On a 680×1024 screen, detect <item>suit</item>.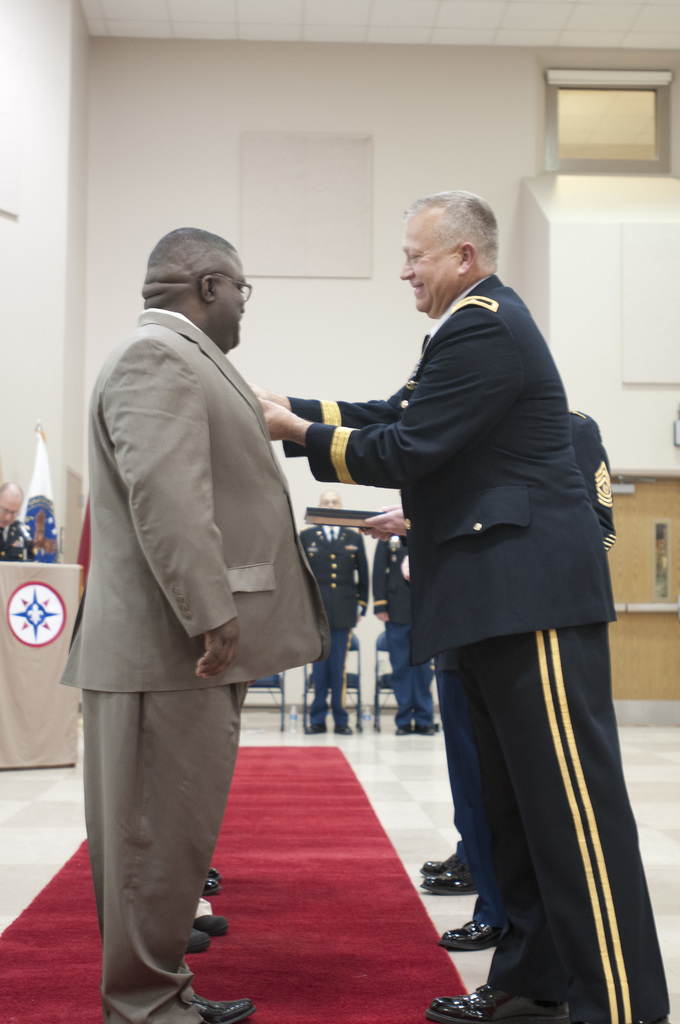
bbox=[469, 410, 616, 922].
